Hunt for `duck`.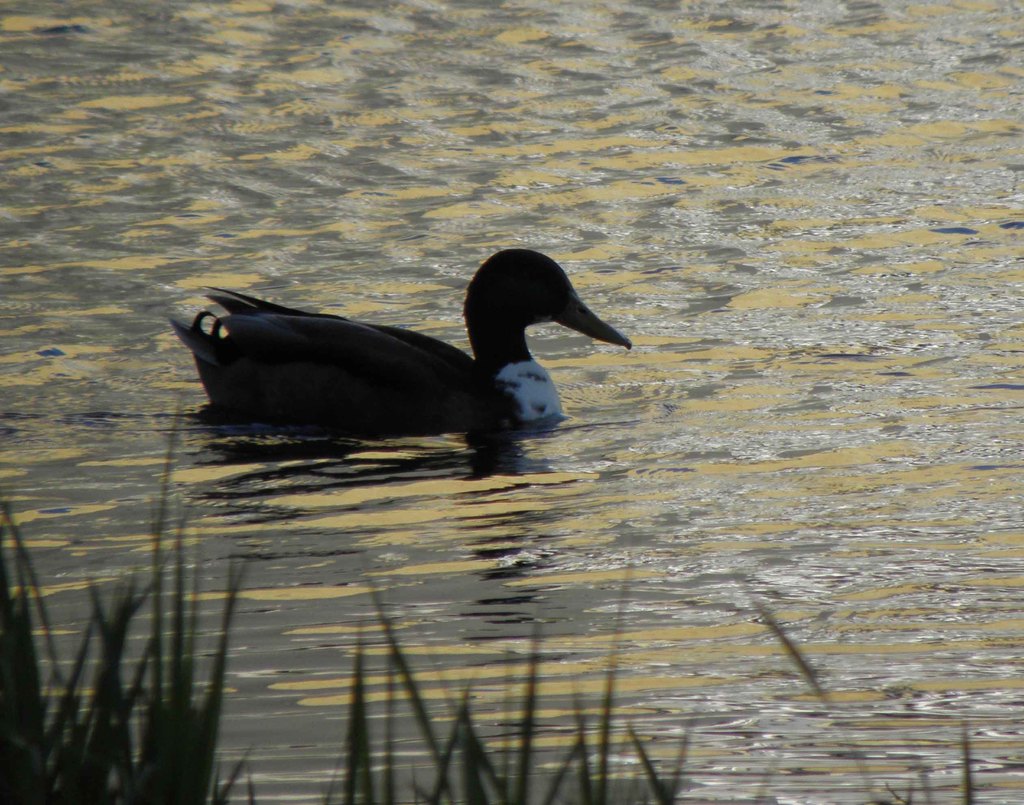
Hunted down at [left=168, top=244, right=639, bottom=434].
